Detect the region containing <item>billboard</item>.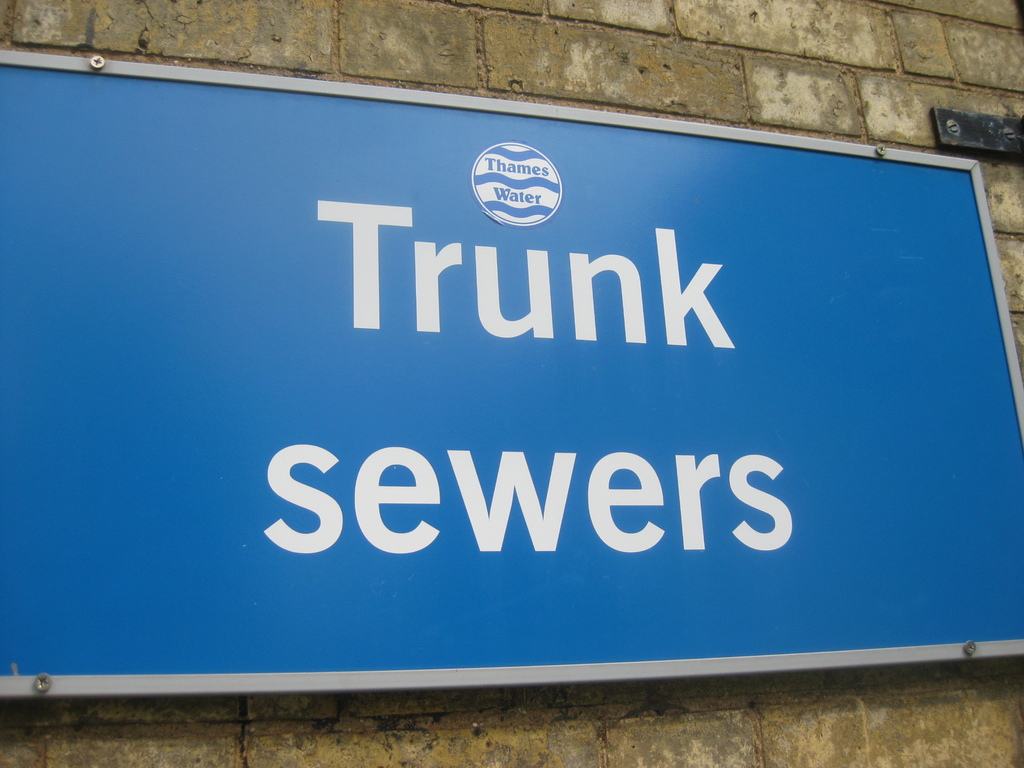
bbox(69, 70, 1014, 721).
